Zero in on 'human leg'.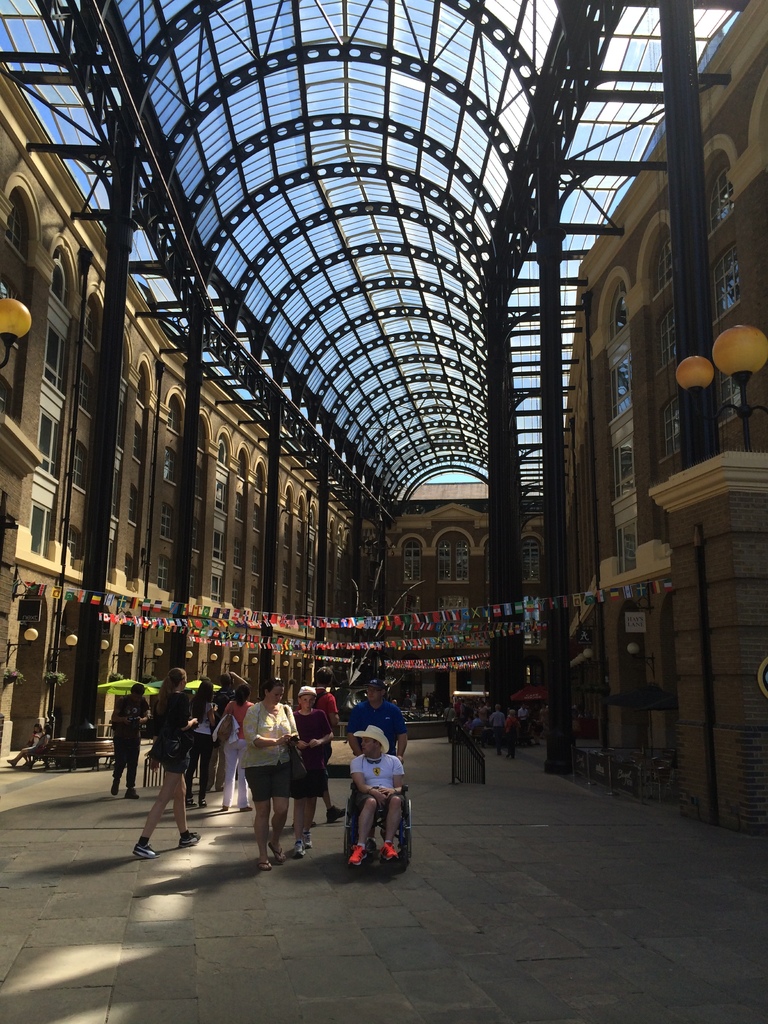
Zeroed in: left=288, top=797, right=307, bottom=856.
